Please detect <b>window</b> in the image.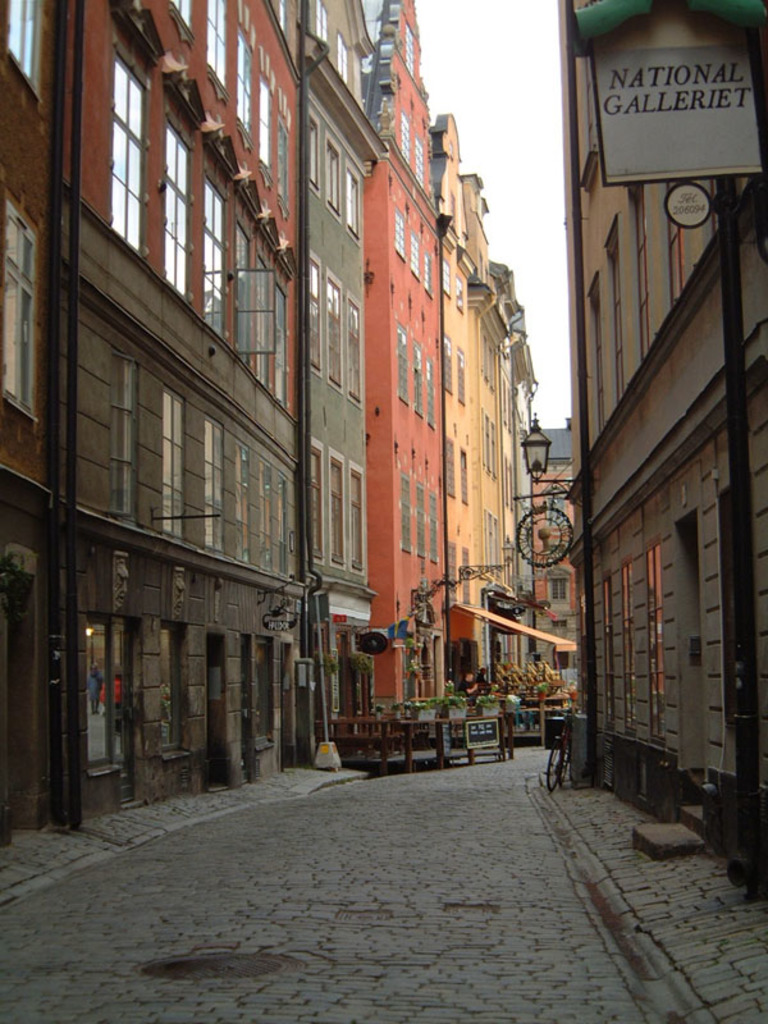
[236,37,257,148].
